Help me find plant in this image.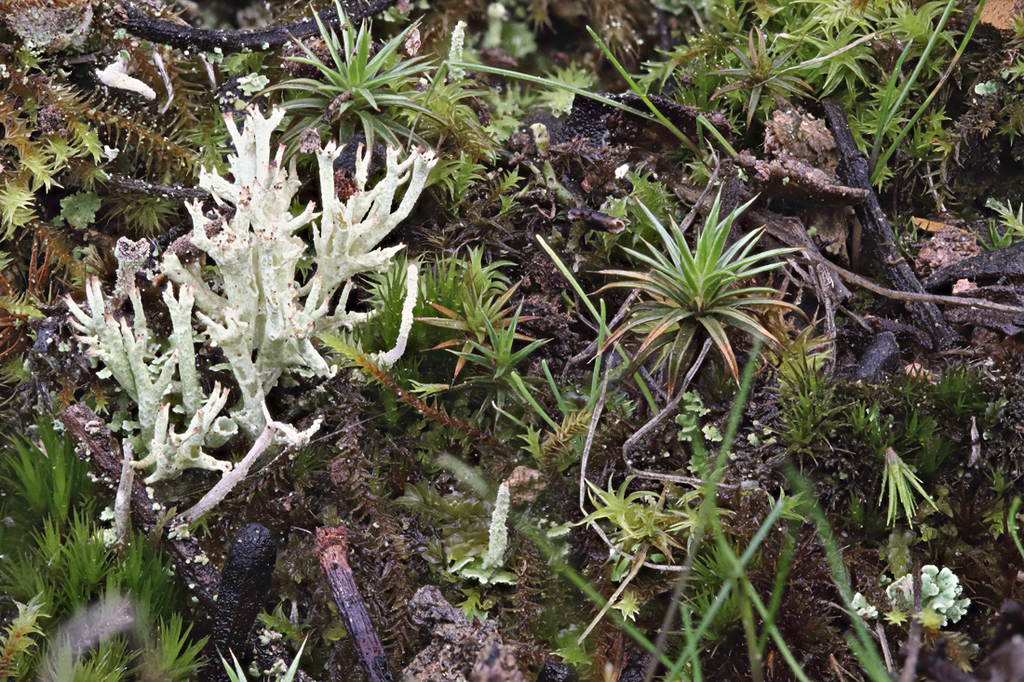
Found it: l=211, t=634, r=315, b=681.
